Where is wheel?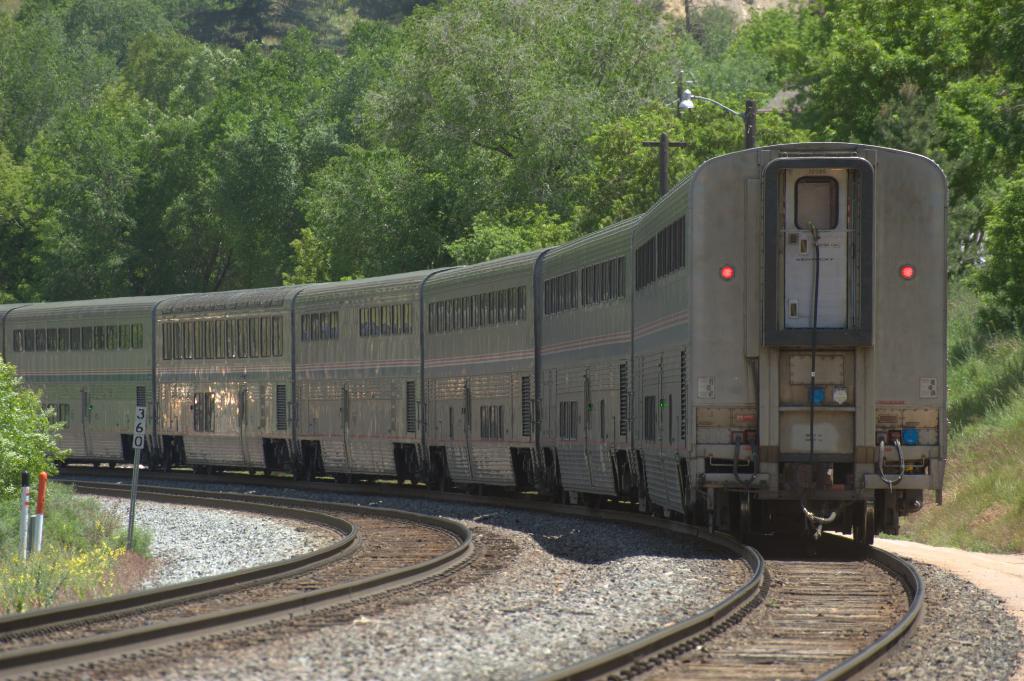
<region>111, 461, 116, 467</region>.
